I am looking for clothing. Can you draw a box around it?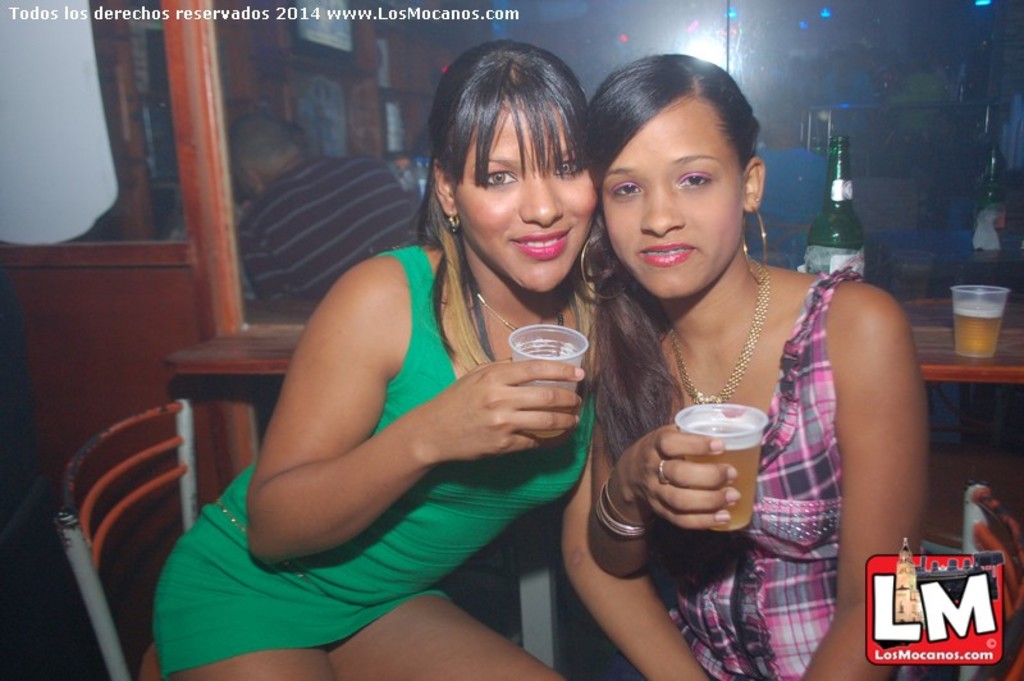
Sure, the bounding box is locate(671, 264, 850, 680).
